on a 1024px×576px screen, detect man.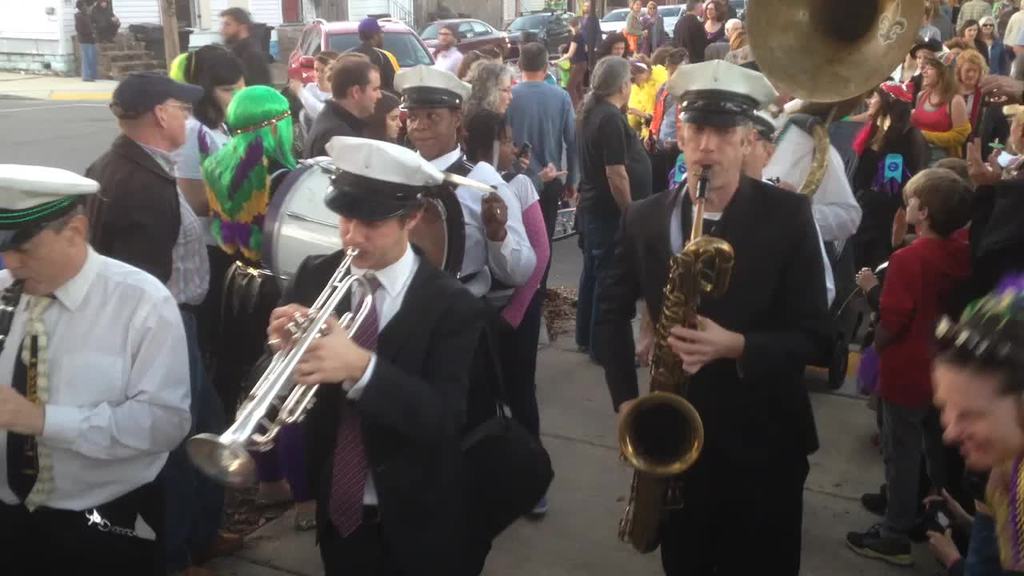
select_region(356, 18, 397, 90).
